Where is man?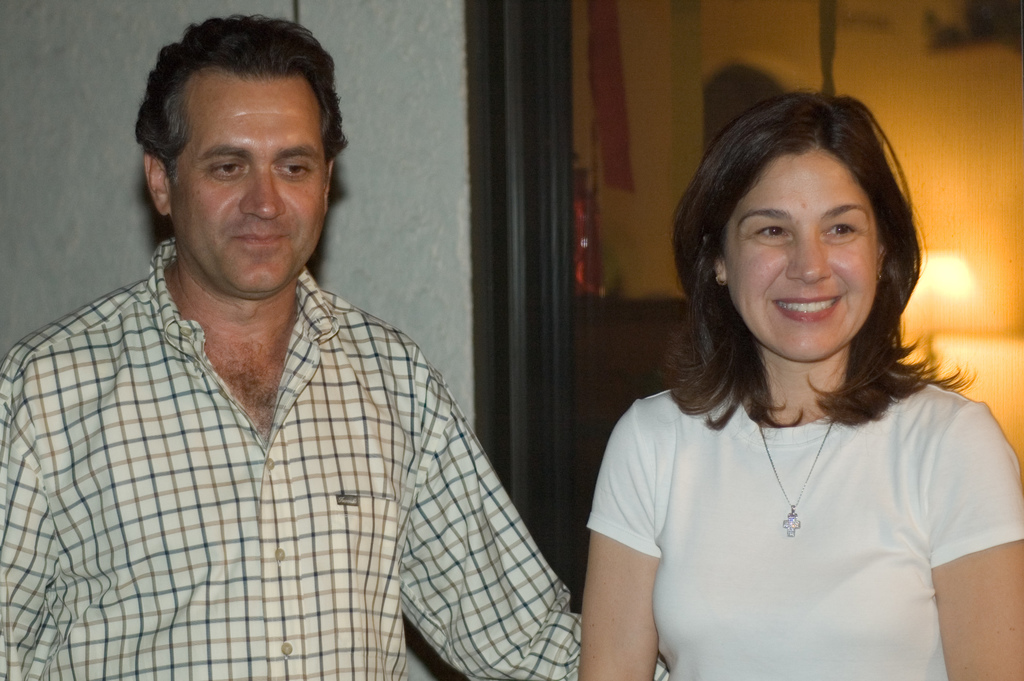
locate(15, 15, 584, 674).
